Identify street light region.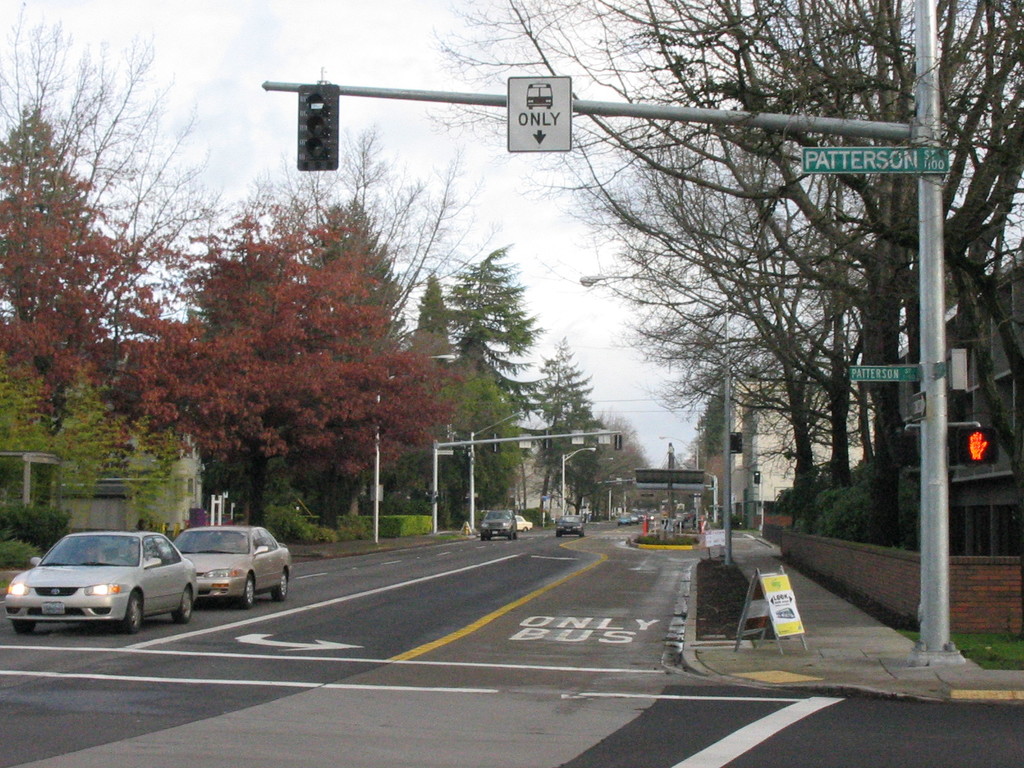
Region: 562,442,593,521.
